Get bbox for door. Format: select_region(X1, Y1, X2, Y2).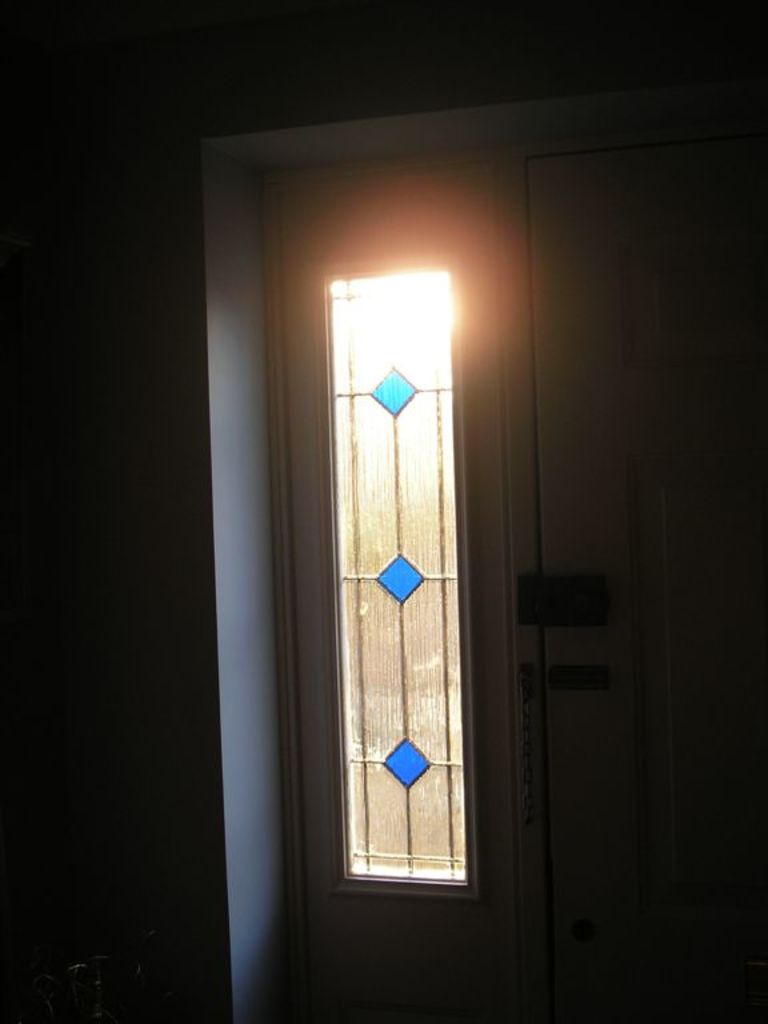
select_region(521, 148, 767, 1023).
